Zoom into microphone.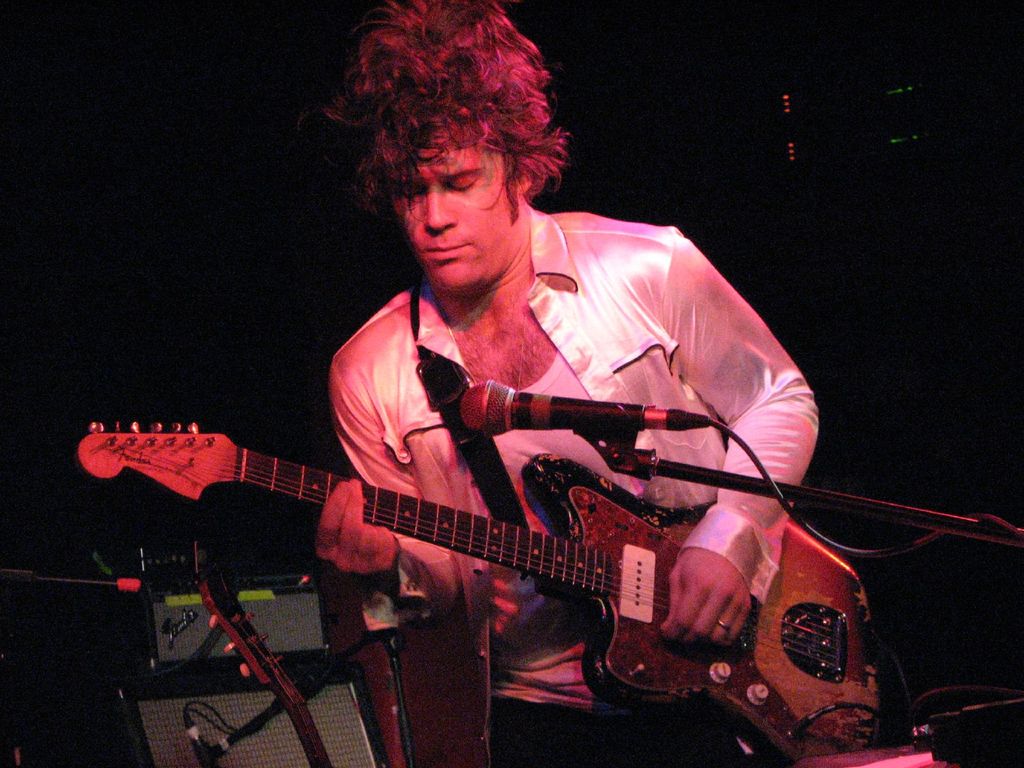
Zoom target: box(454, 373, 726, 444).
